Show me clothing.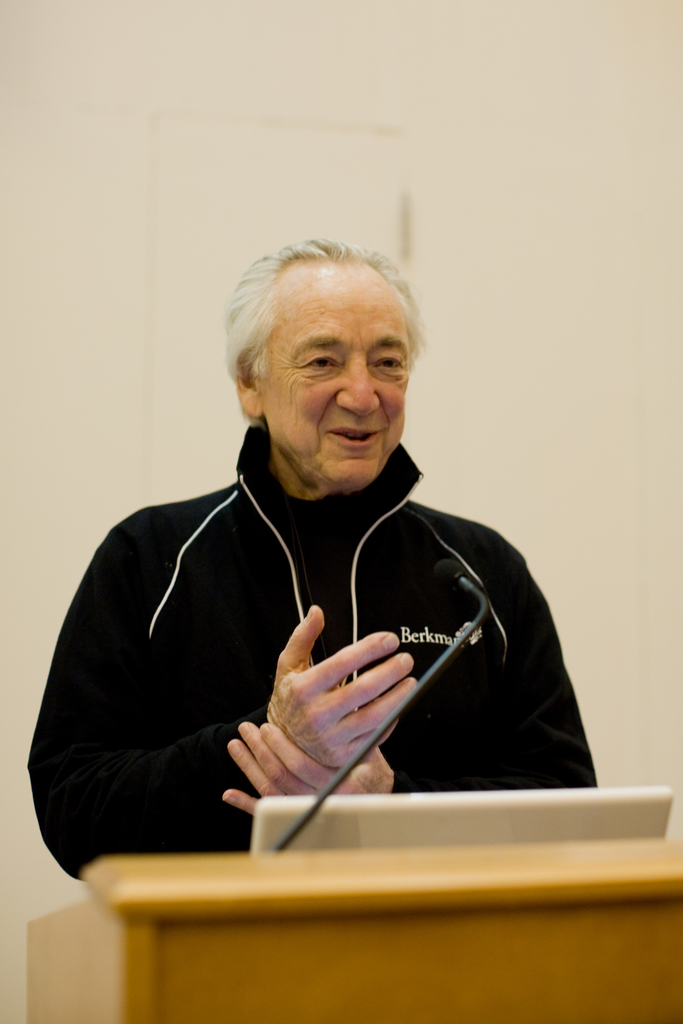
clothing is here: l=48, t=399, r=574, b=893.
